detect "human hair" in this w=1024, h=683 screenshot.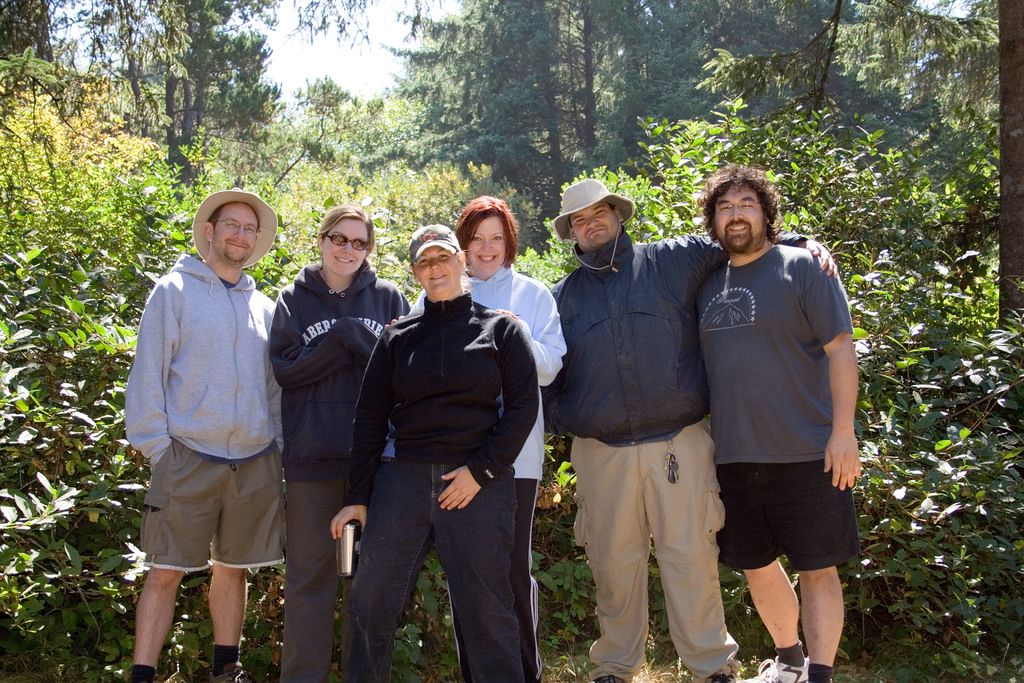
Detection: [454, 198, 526, 282].
